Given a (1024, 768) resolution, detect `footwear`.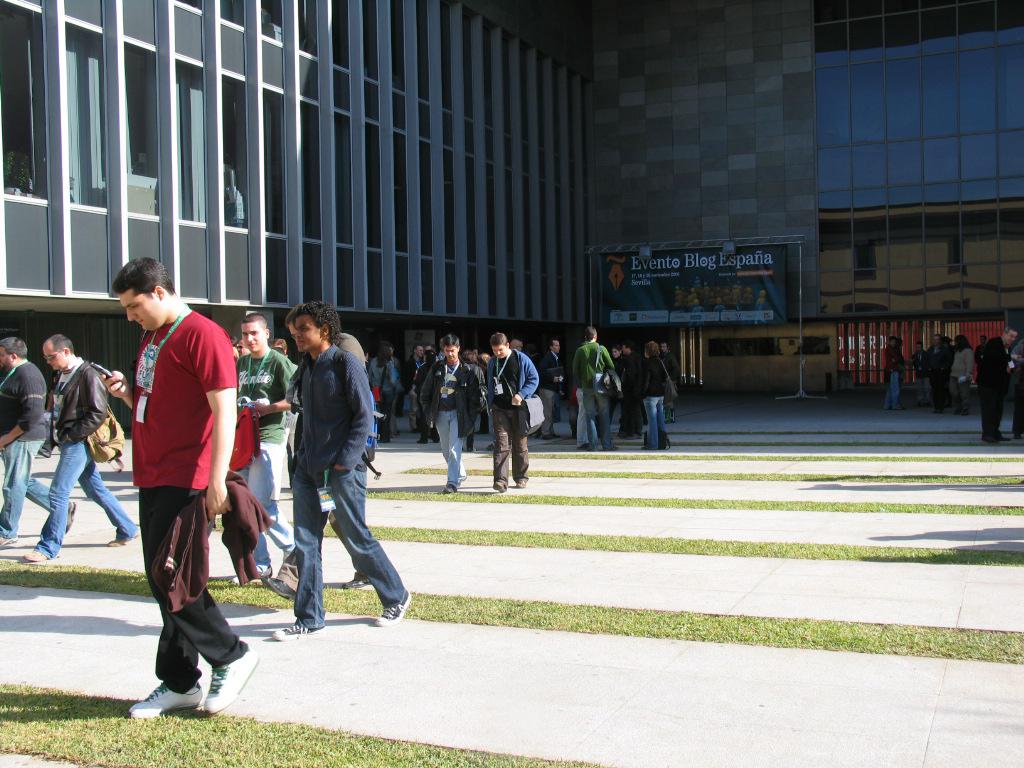
bbox=[106, 533, 132, 548].
